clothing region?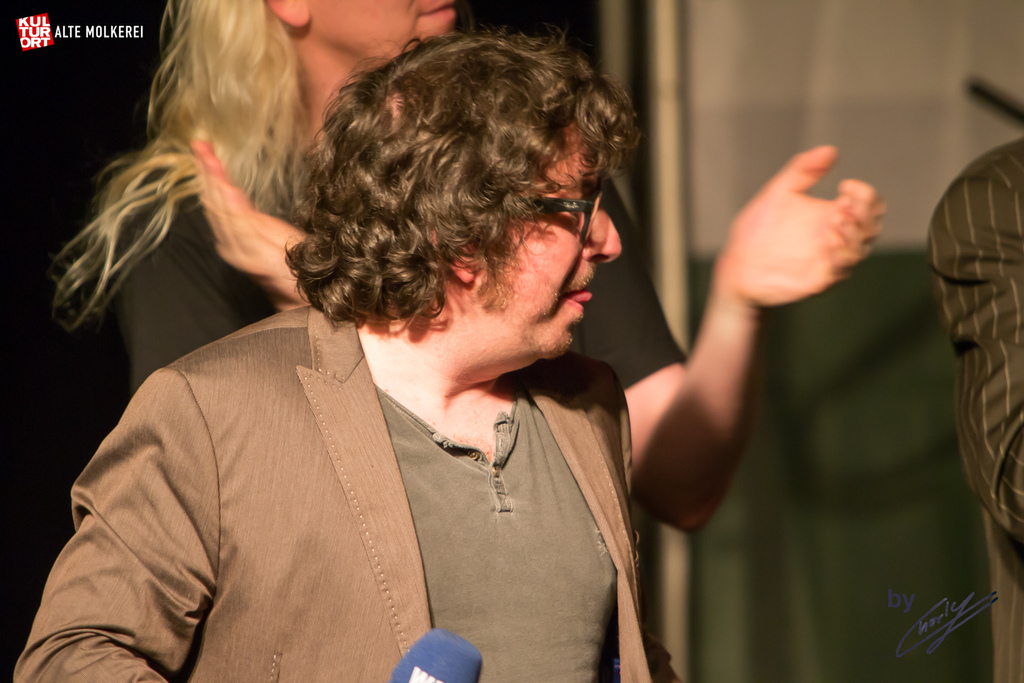
[x1=924, y1=129, x2=1023, y2=556]
